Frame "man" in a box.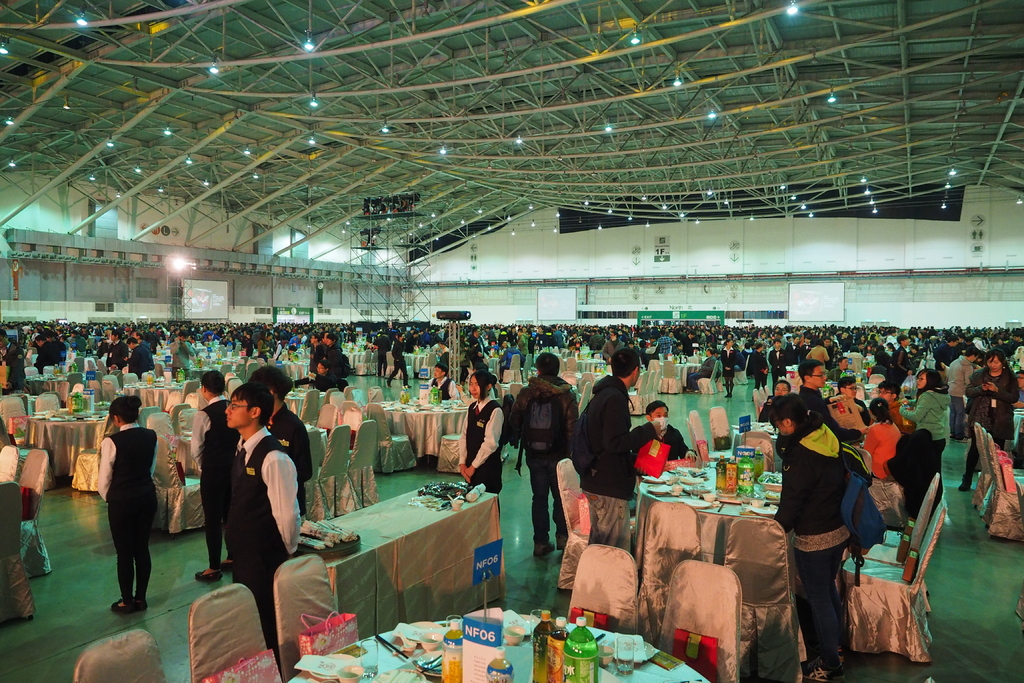
[x1=428, y1=365, x2=460, y2=402].
